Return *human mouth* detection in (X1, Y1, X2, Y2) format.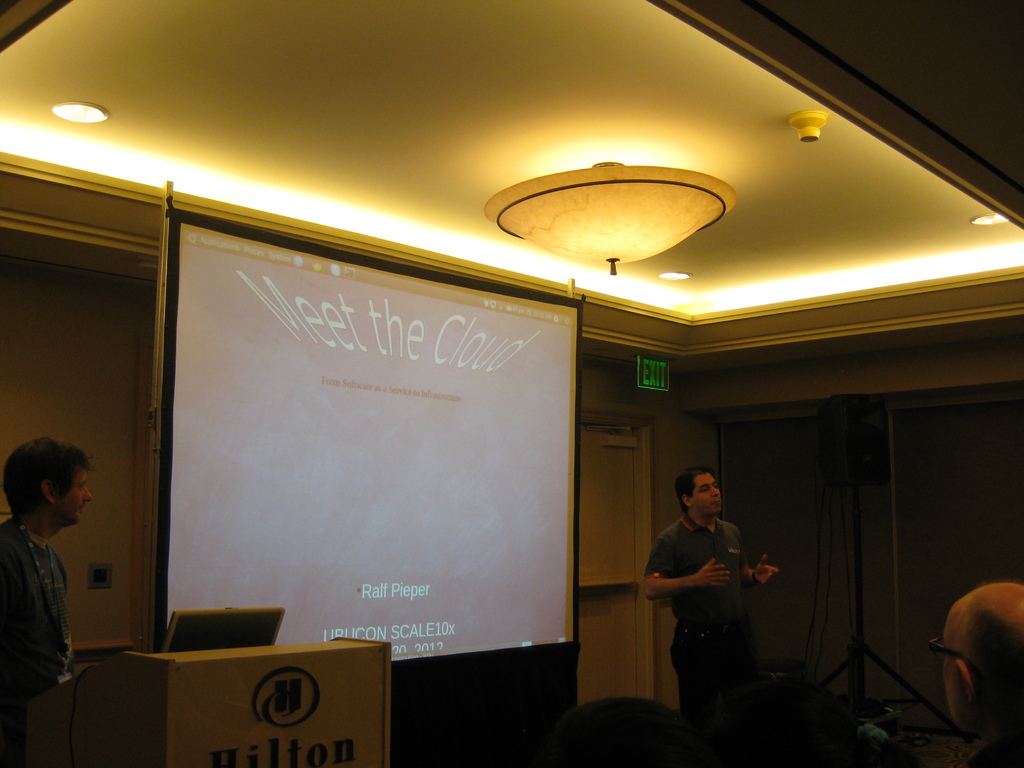
(77, 506, 88, 511).
